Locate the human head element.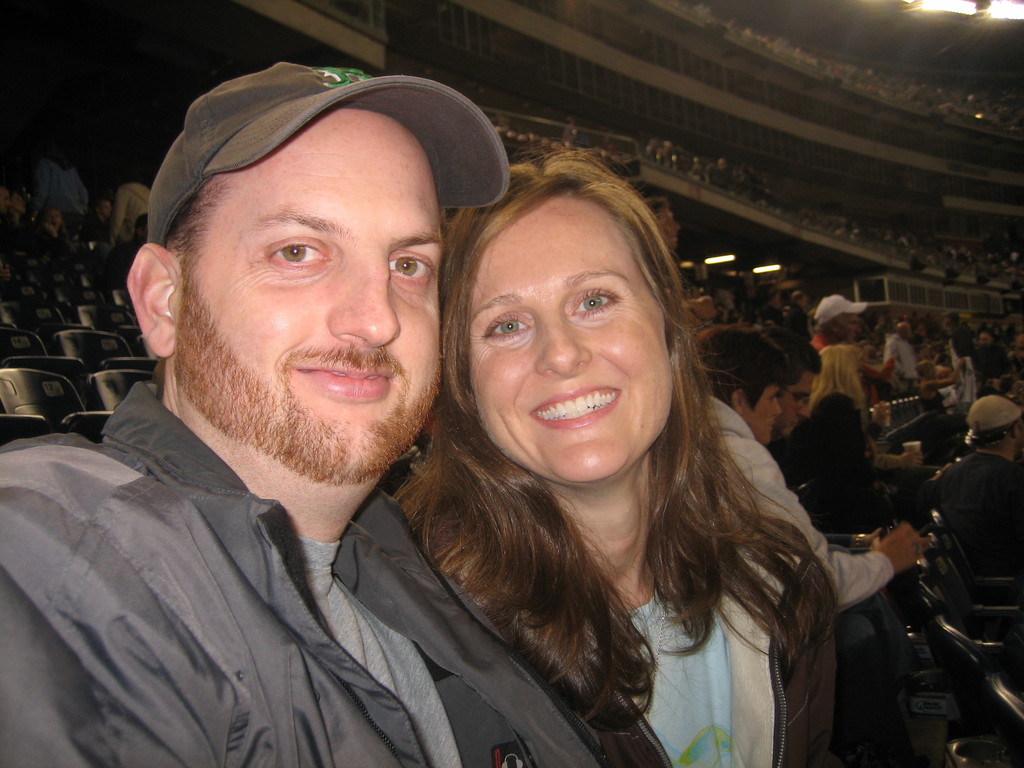
Element bbox: 10,192,27,218.
